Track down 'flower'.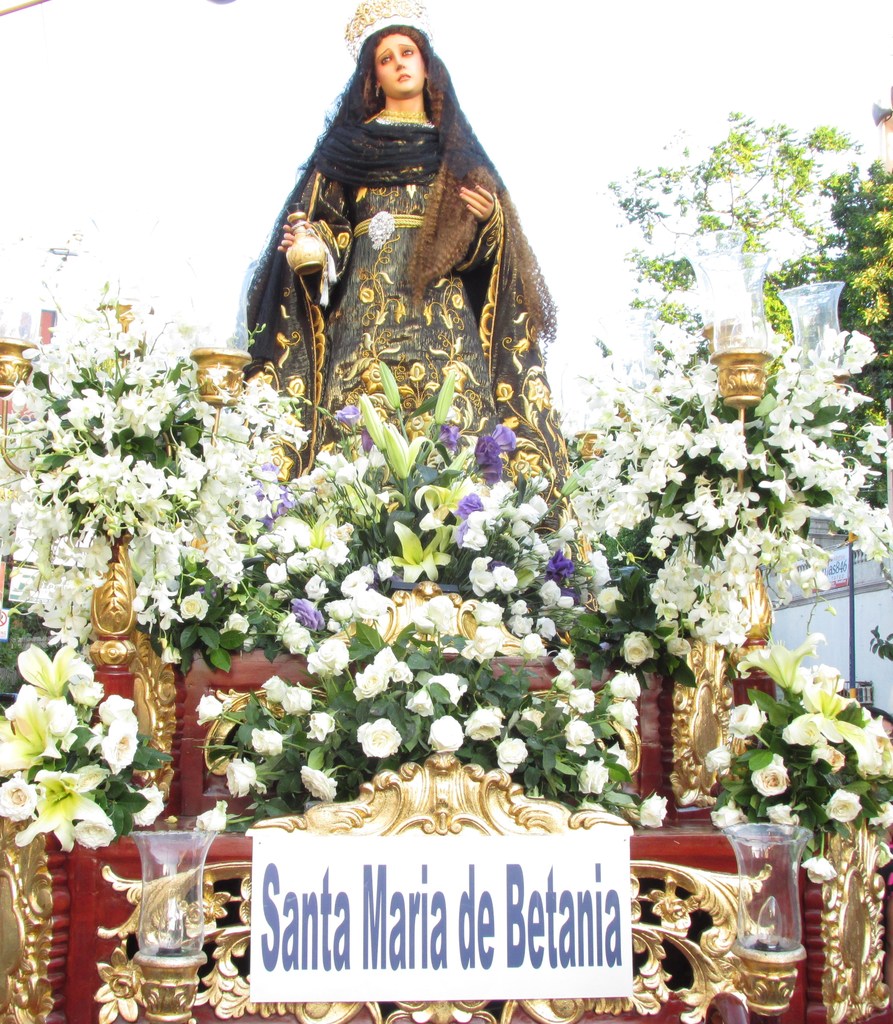
Tracked to x1=622, y1=636, x2=665, y2=666.
